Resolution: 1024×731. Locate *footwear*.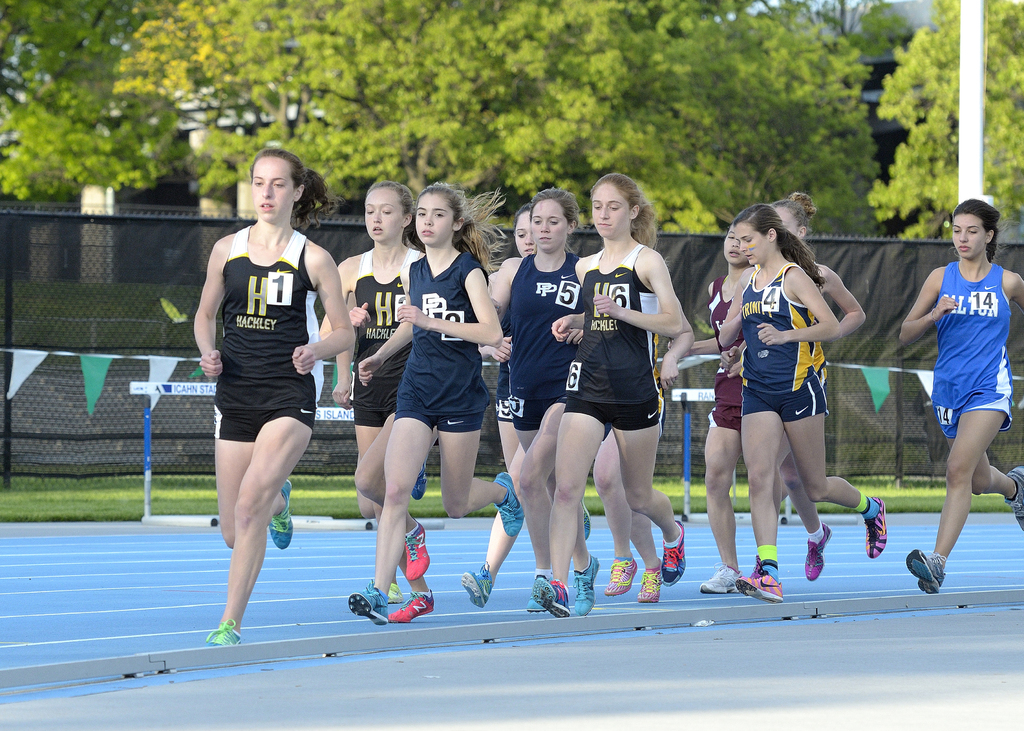
(1005,462,1023,534).
